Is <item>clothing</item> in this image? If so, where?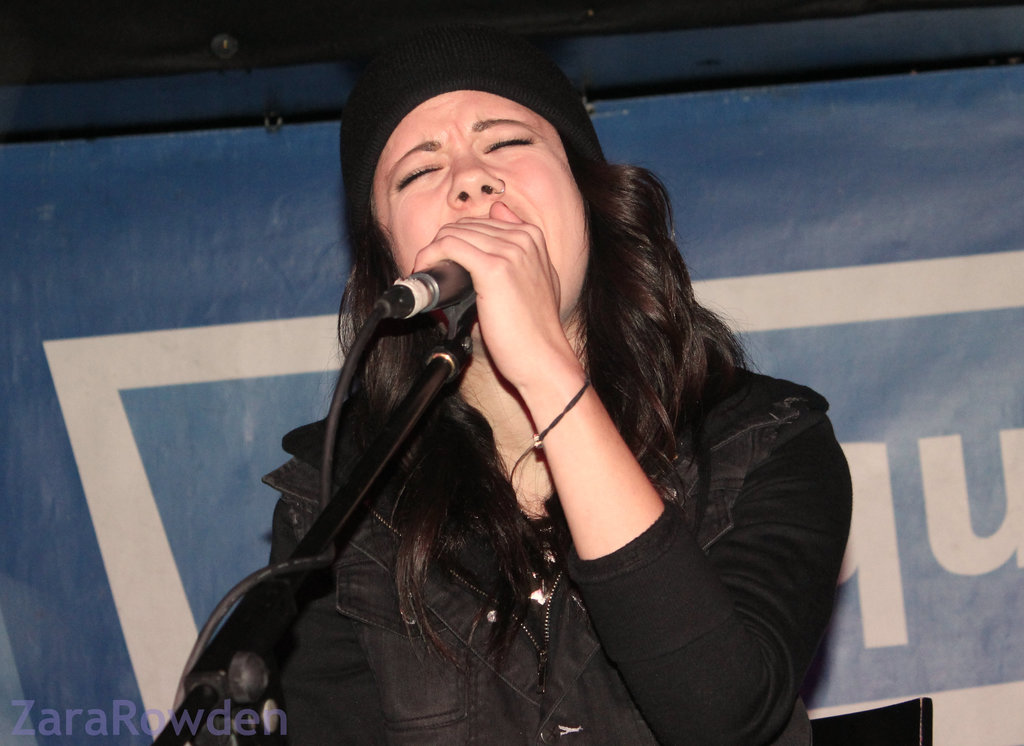
Yes, at <region>209, 172, 865, 726</region>.
